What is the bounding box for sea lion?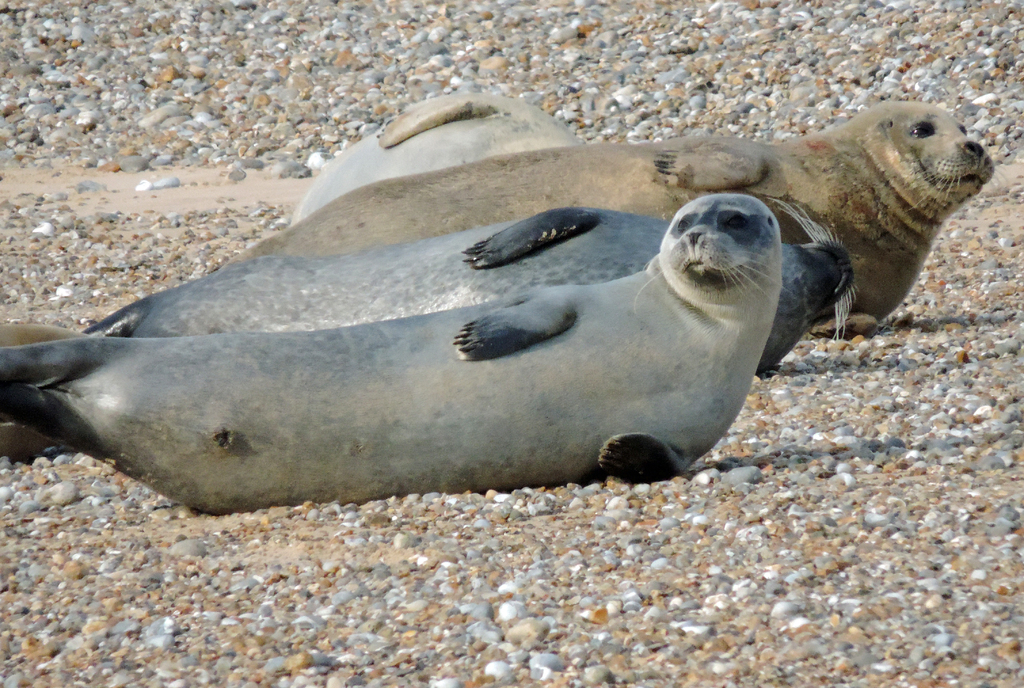
{"left": 217, "top": 96, "right": 999, "bottom": 323}.
